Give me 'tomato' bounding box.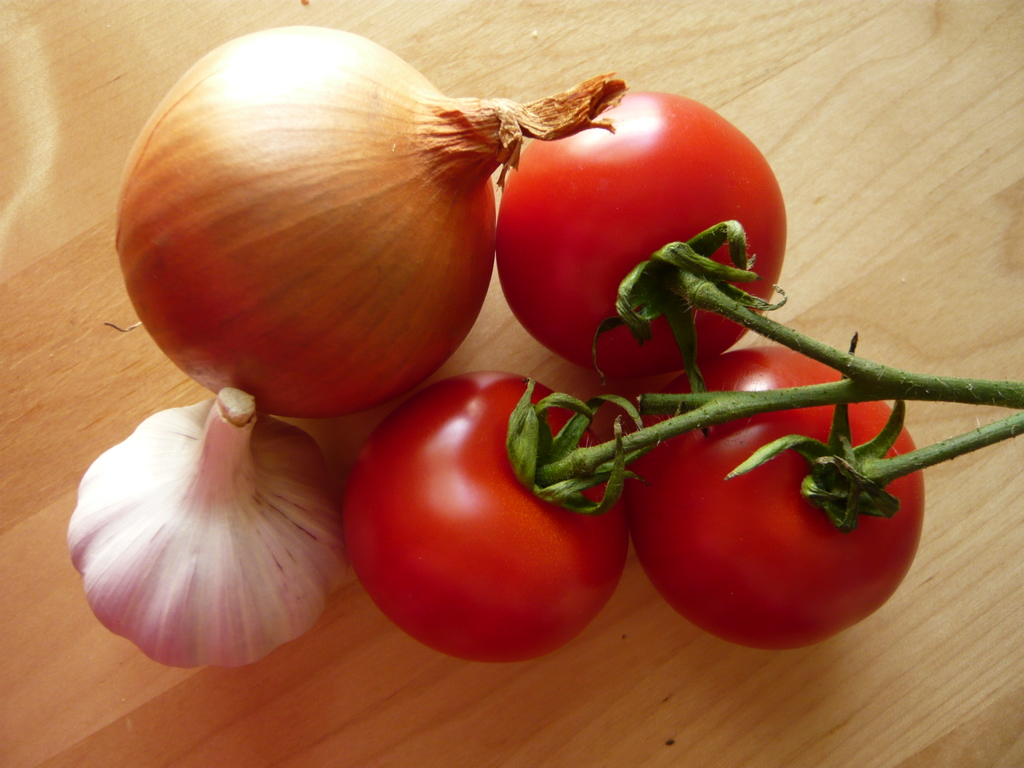
<box>629,341,919,659</box>.
